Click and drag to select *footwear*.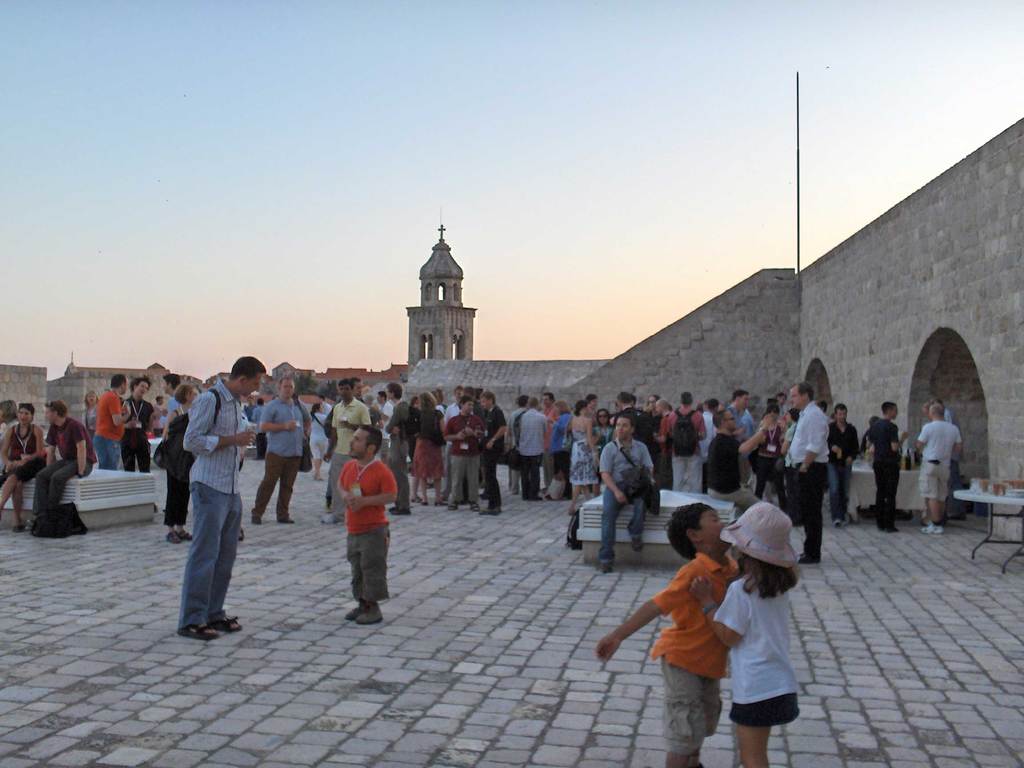
Selection: <bbox>252, 511, 260, 527</bbox>.
